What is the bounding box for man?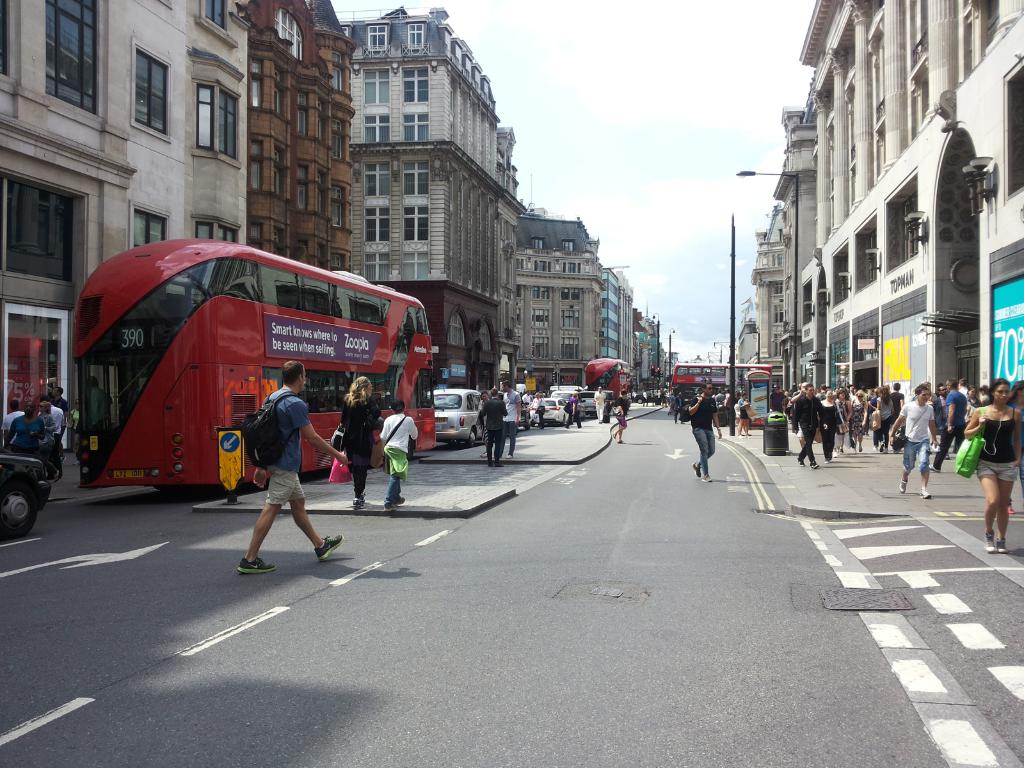
bbox=(888, 383, 940, 500).
